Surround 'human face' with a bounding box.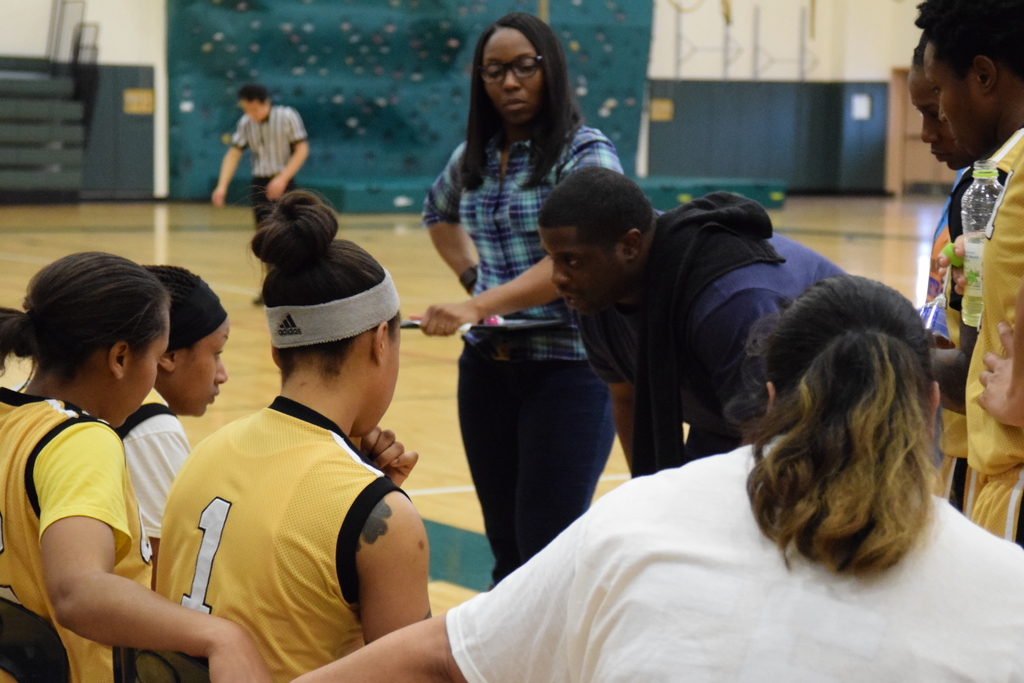
crop(908, 55, 960, 173).
